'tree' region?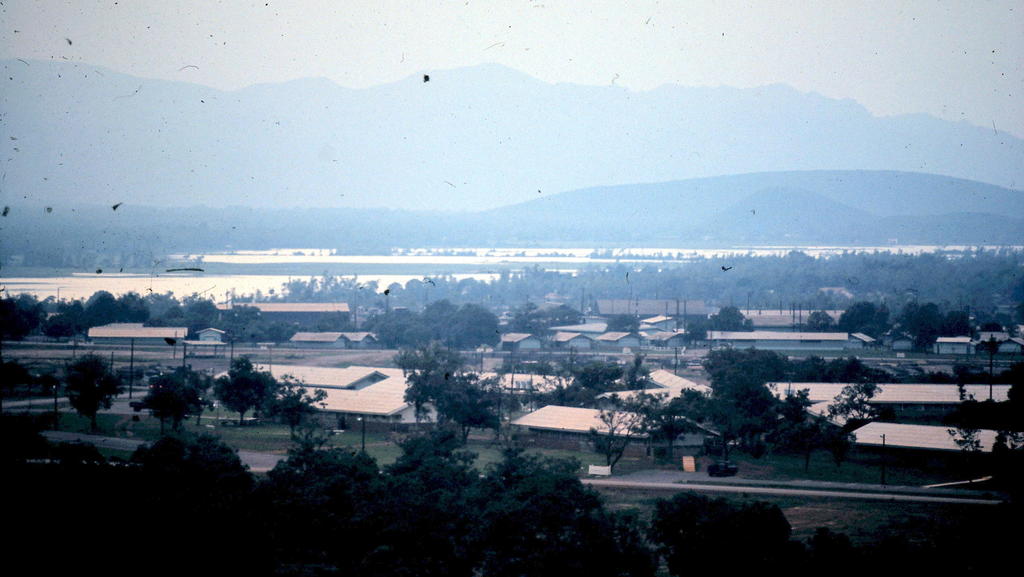
{"left": 262, "top": 379, "right": 334, "bottom": 442}
